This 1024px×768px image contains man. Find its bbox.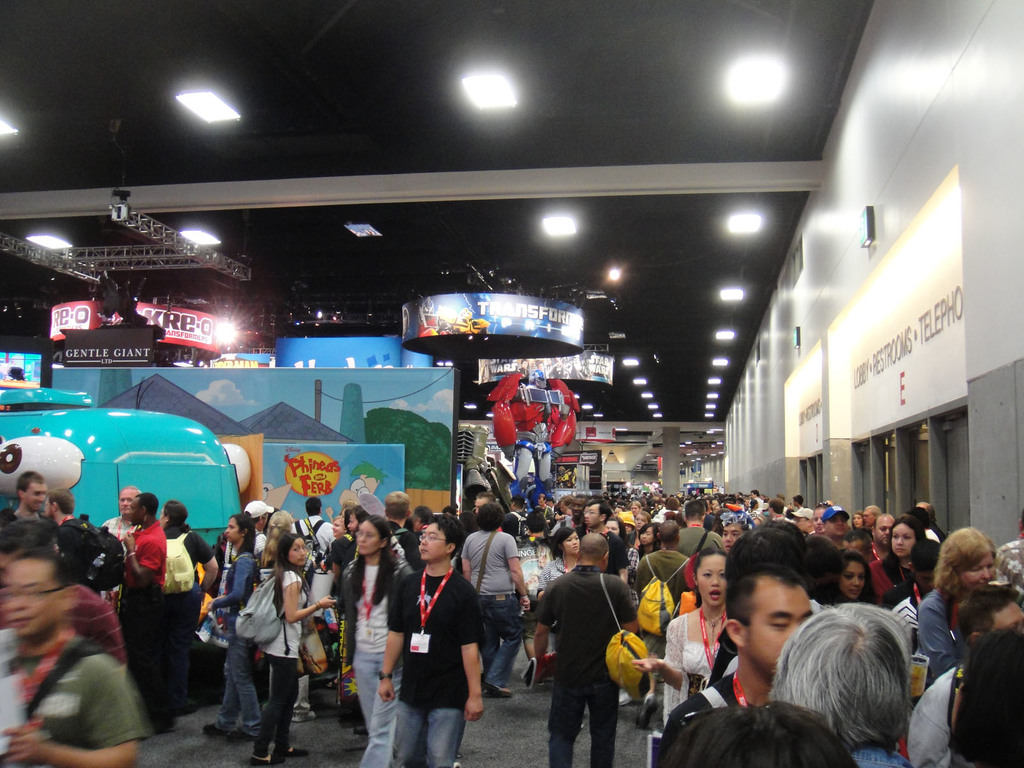
locate(378, 513, 482, 767).
